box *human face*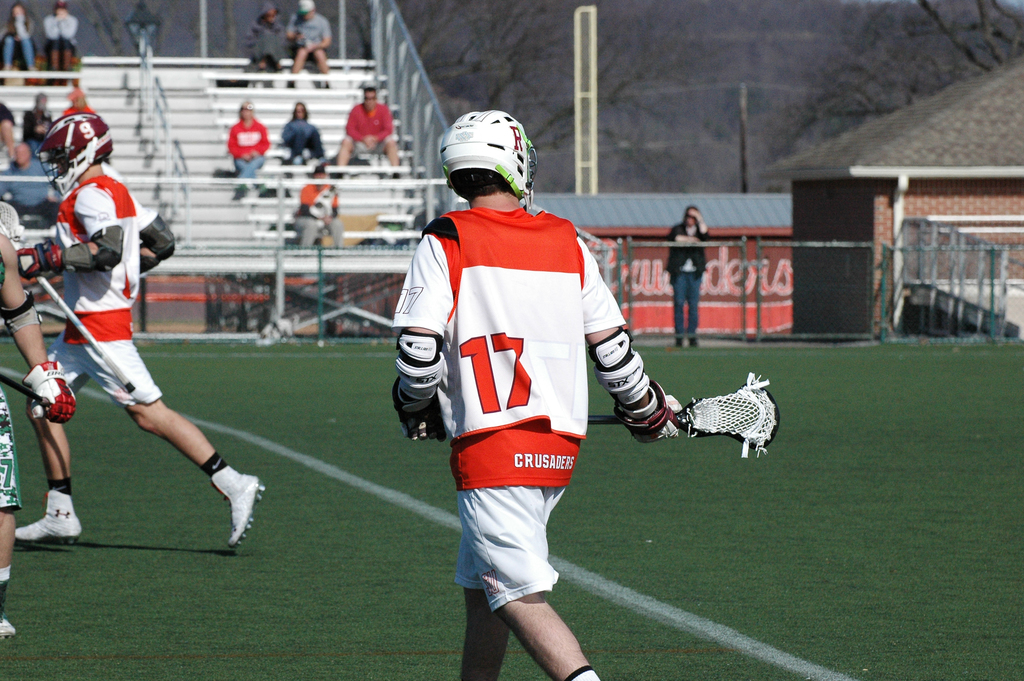
pyautogui.locateOnScreen(365, 92, 376, 106)
